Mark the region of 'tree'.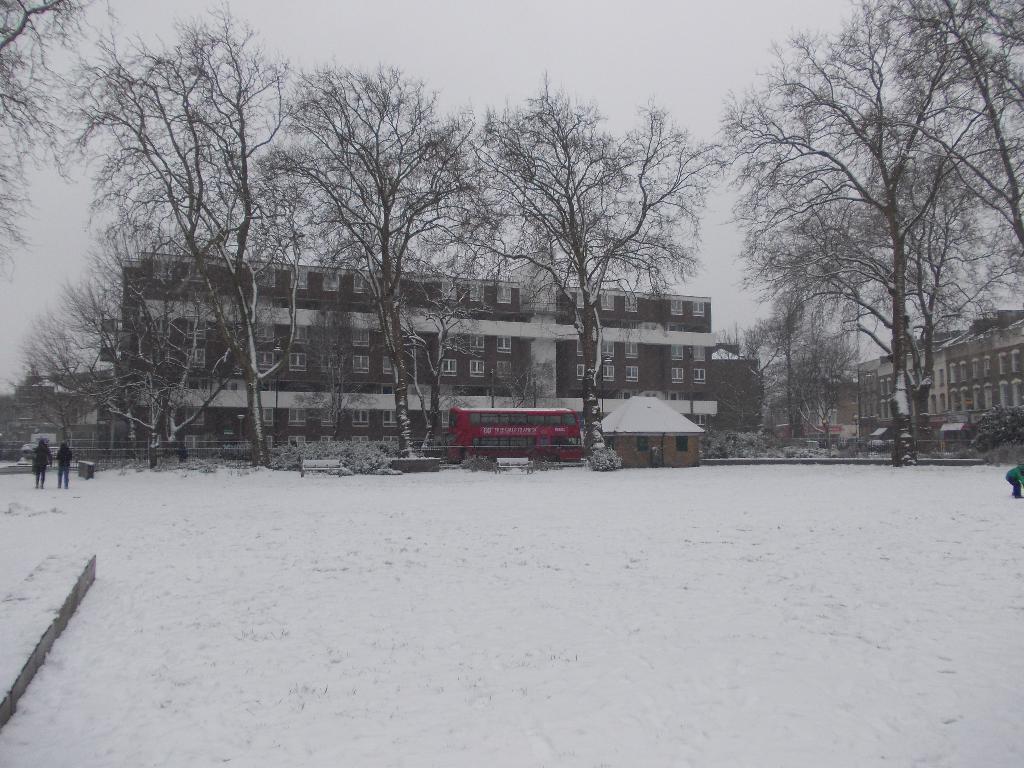
Region: 852:0:991:454.
